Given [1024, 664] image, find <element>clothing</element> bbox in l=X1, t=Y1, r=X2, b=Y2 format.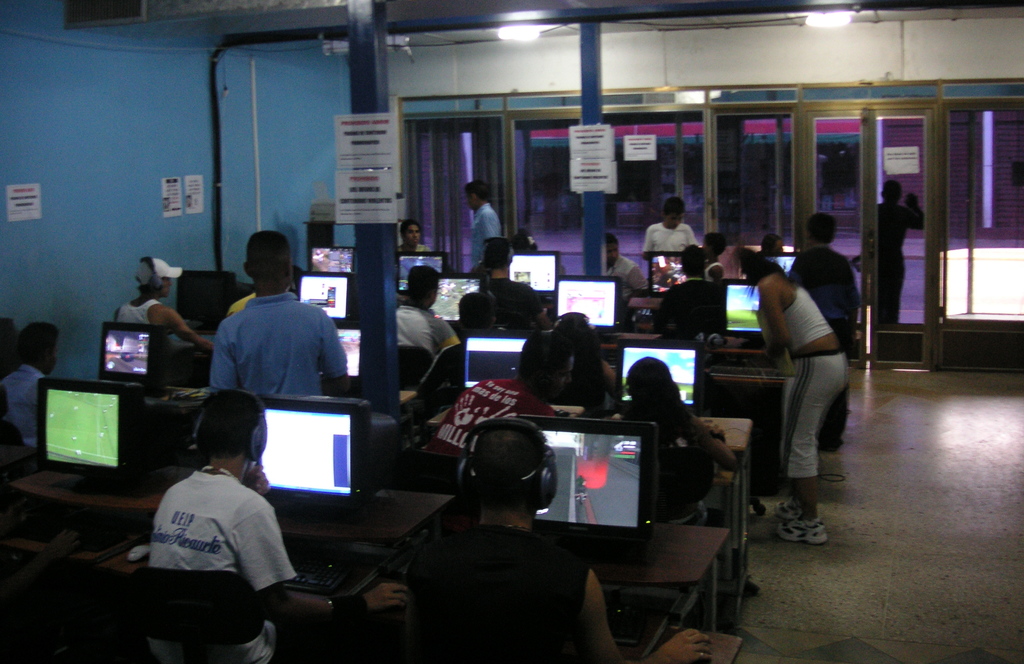
l=396, t=297, r=464, b=344.
